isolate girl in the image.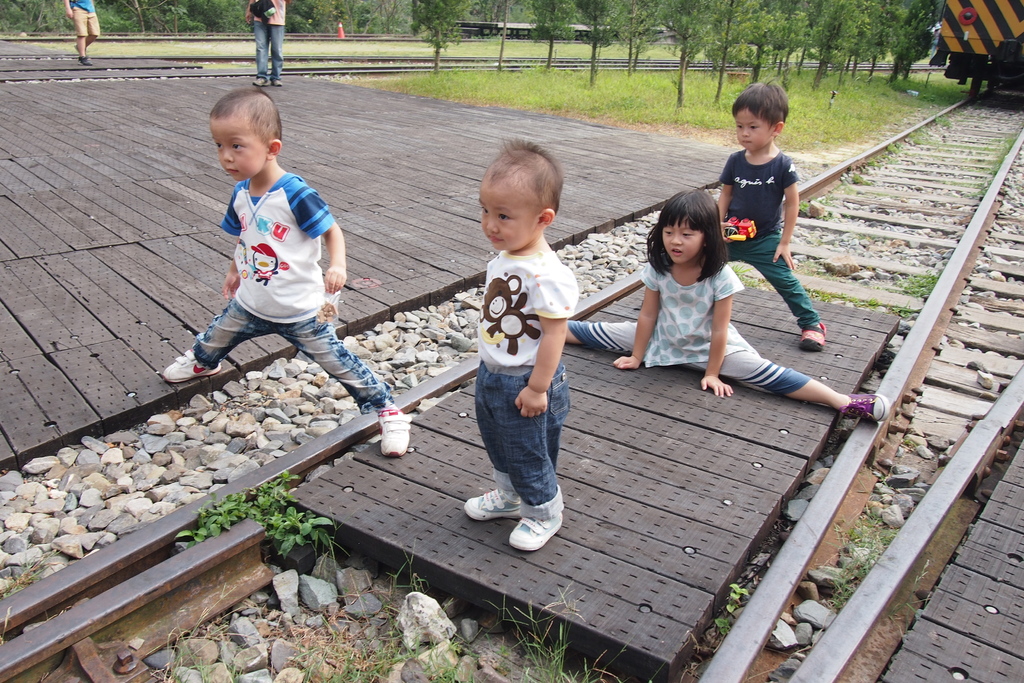
Isolated region: crop(564, 189, 887, 422).
